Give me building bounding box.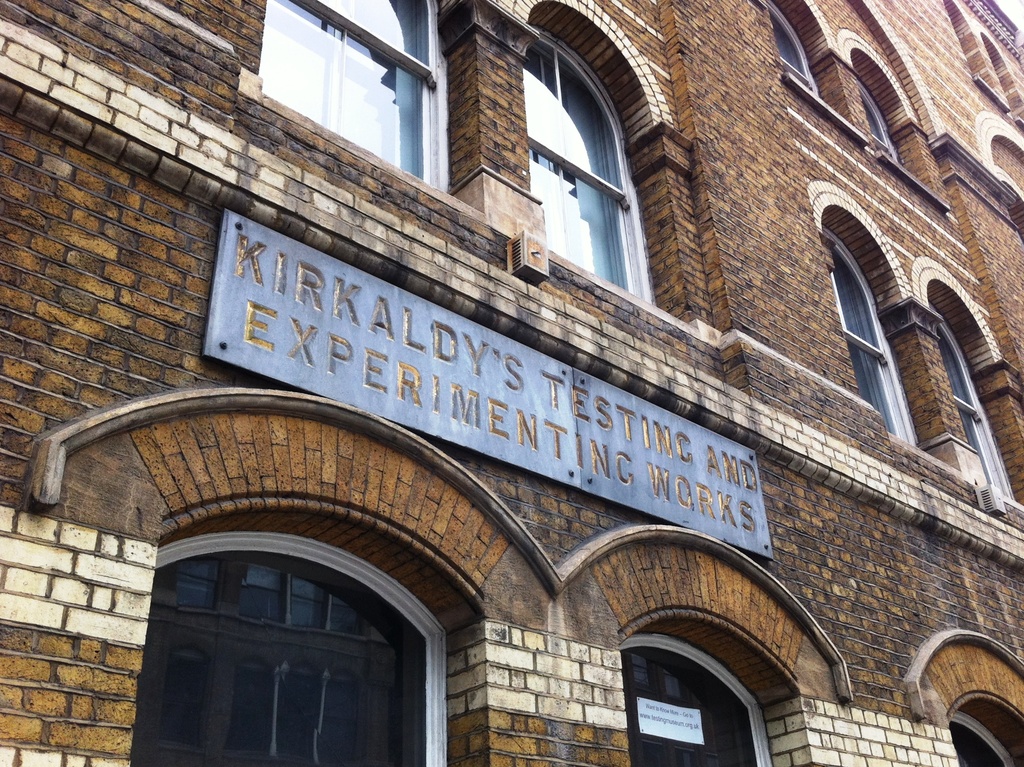
(1, 1, 1023, 766).
